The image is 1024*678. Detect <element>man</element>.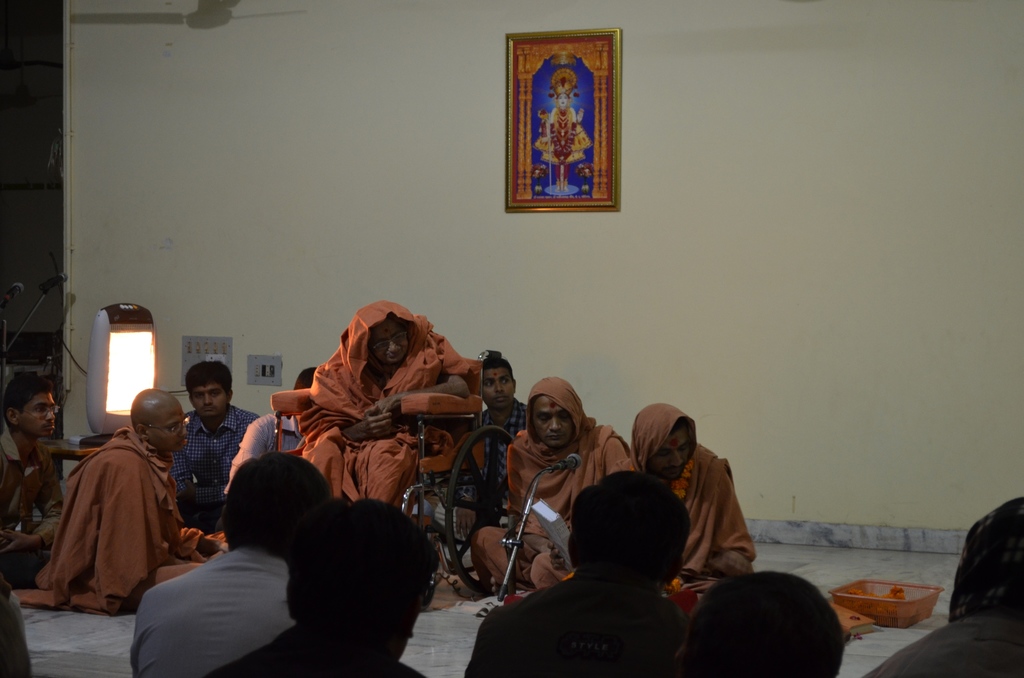
Detection: select_region(409, 359, 530, 539).
